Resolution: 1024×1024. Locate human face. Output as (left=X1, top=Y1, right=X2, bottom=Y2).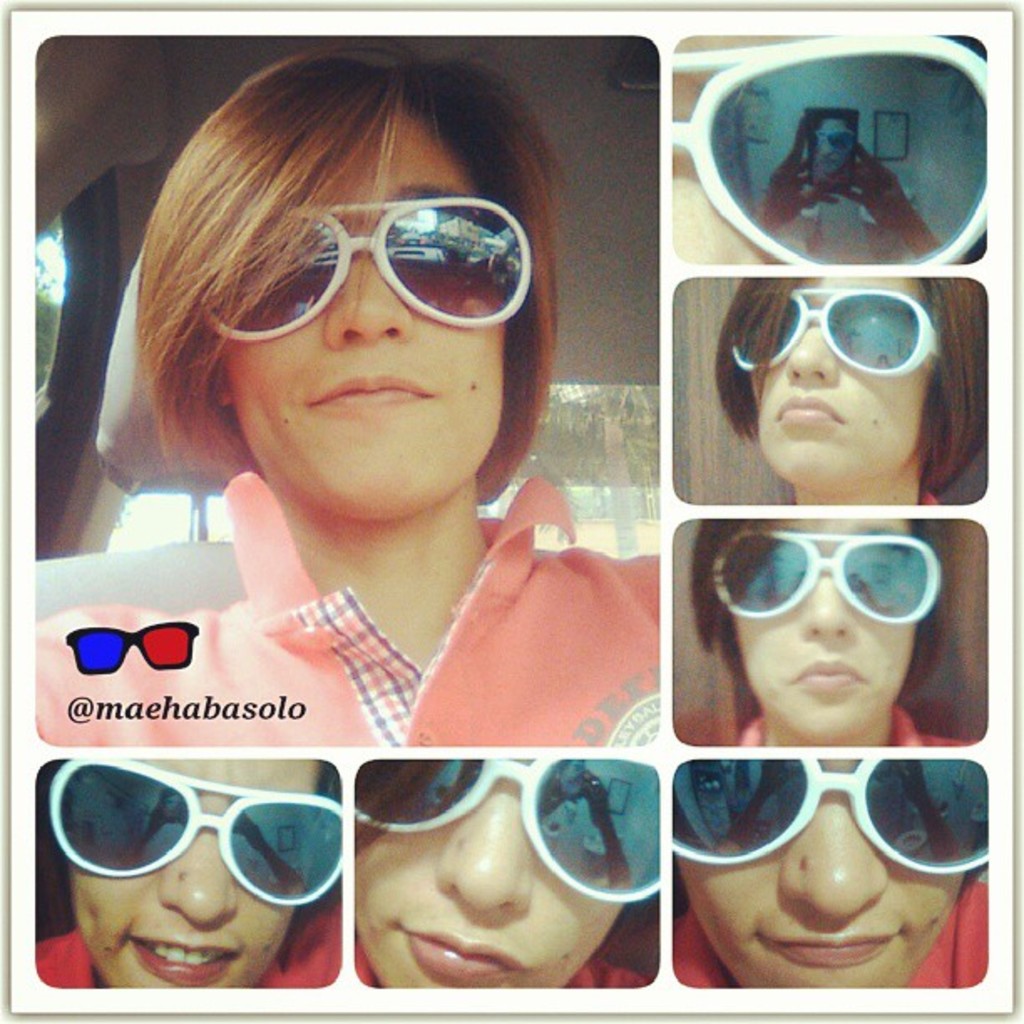
(left=673, top=743, right=962, bottom=987).
